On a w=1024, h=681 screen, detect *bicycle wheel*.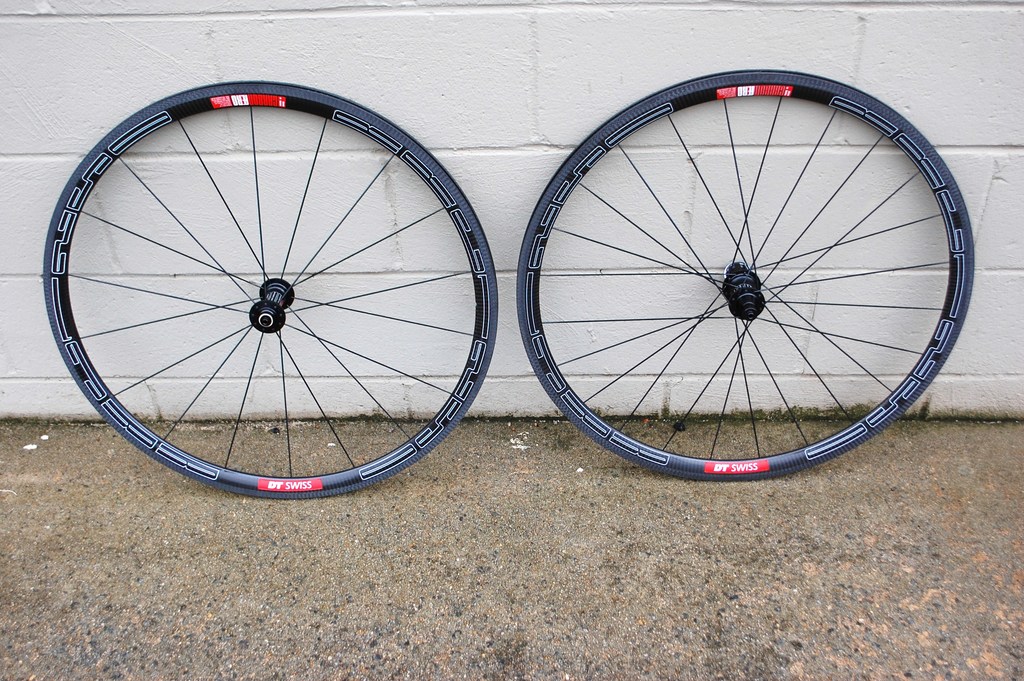
<region>40, 78, 493, 510</region>.
